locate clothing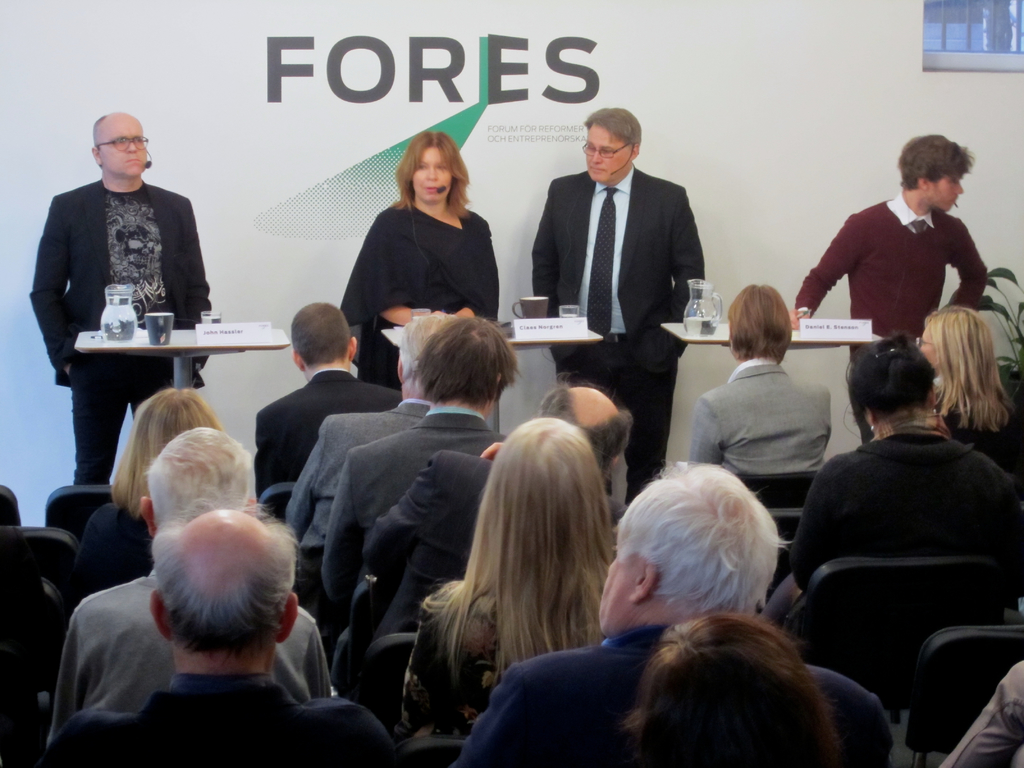
region(51, 561, 324, 739)
